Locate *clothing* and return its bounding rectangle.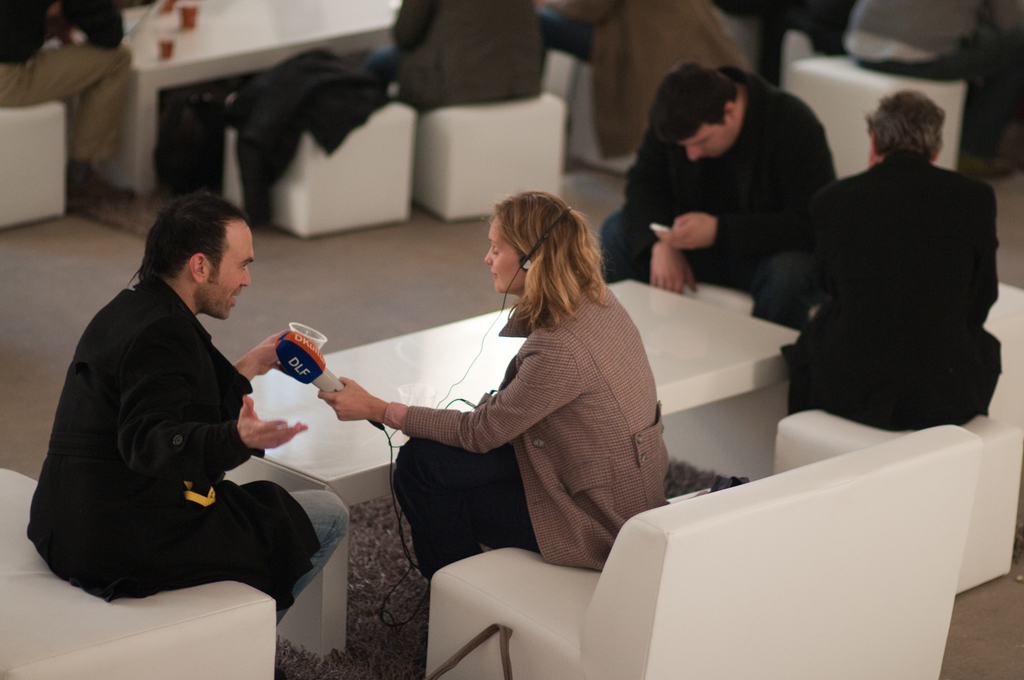
crop(33, 234, 319, 631).
